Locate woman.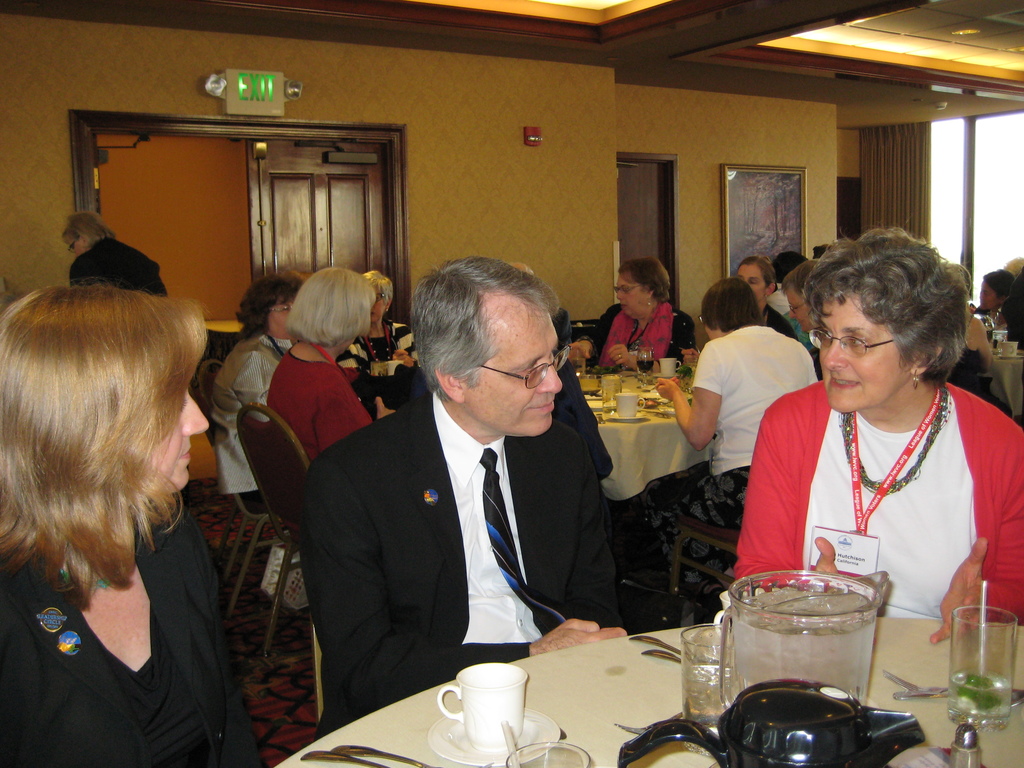
Bounding box: l=332, t=266, r=423, b=378.
